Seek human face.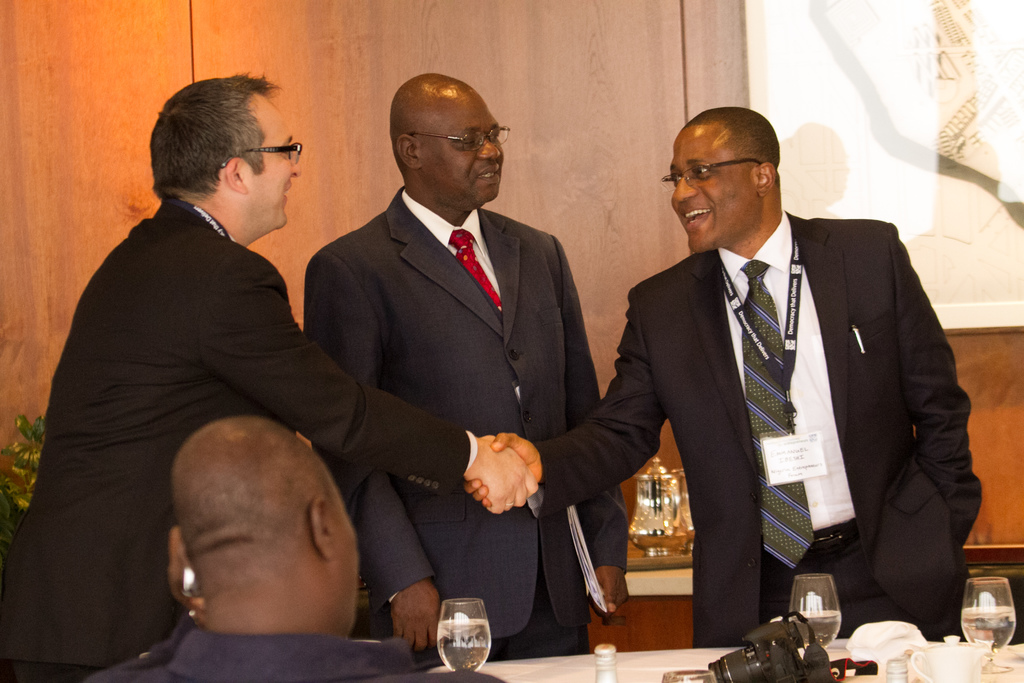
672 124 760 254.
